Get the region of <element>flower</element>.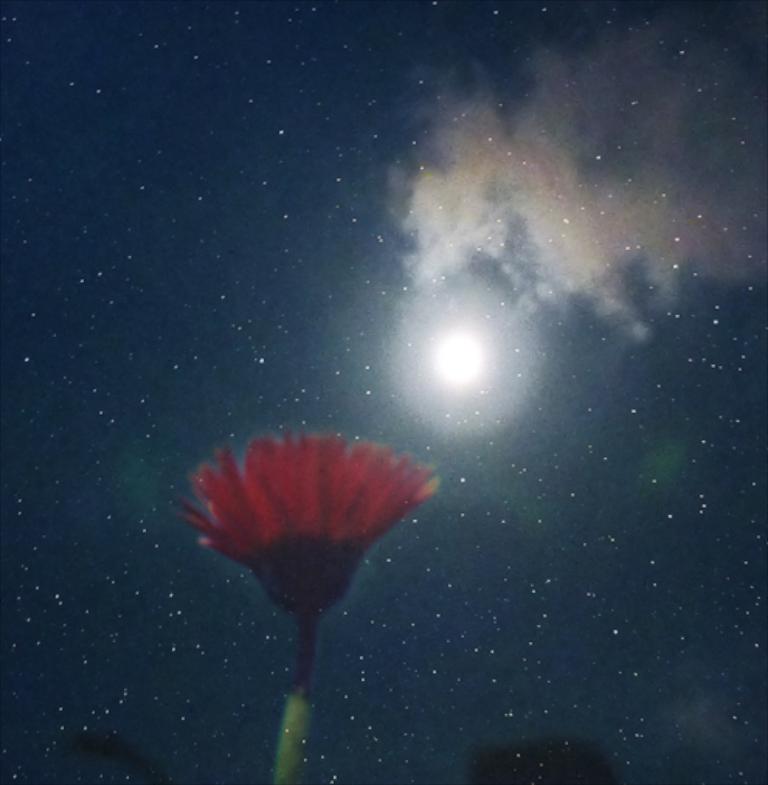
l=168, t=430, r=442, b=678.
